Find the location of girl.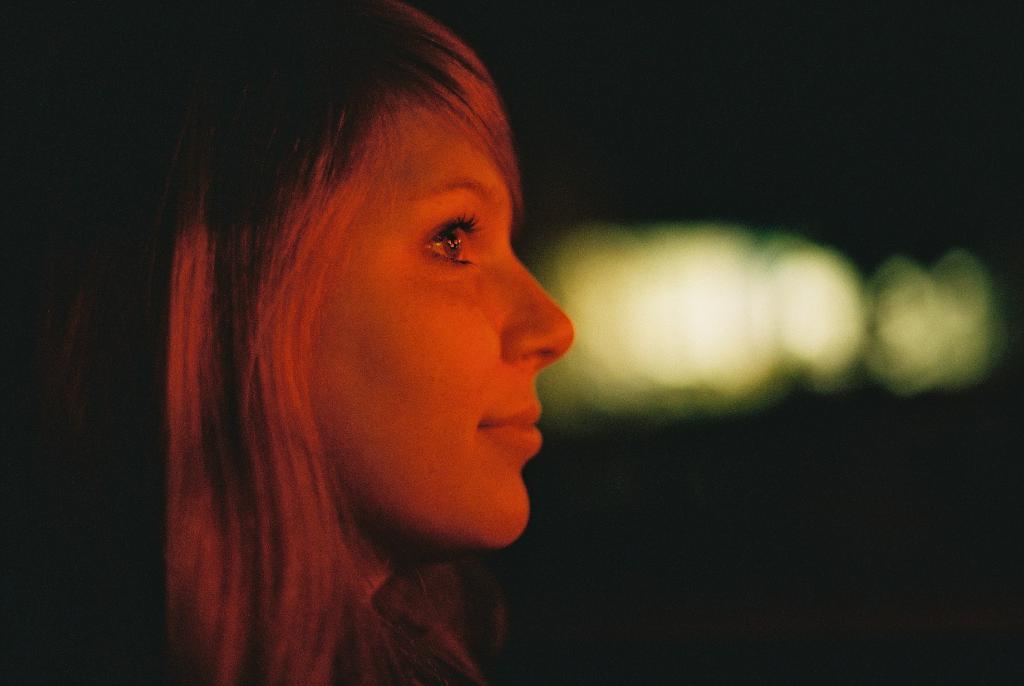
Location: (left=0, top=2, right=575, bottom=685).
